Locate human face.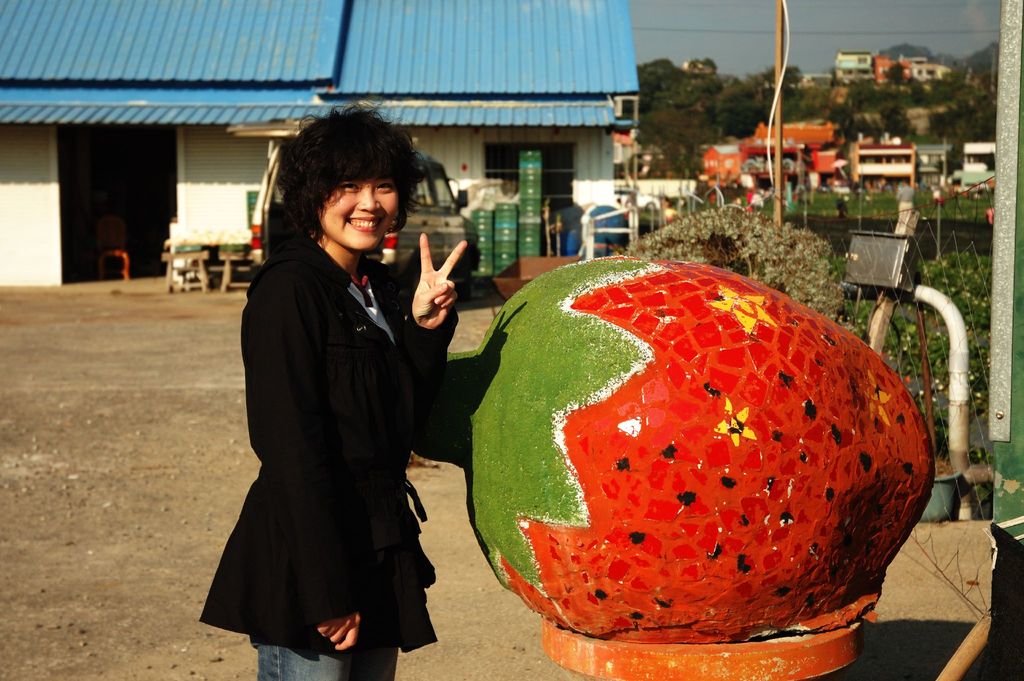
Bounding box: [317, 174, 396, 256].
